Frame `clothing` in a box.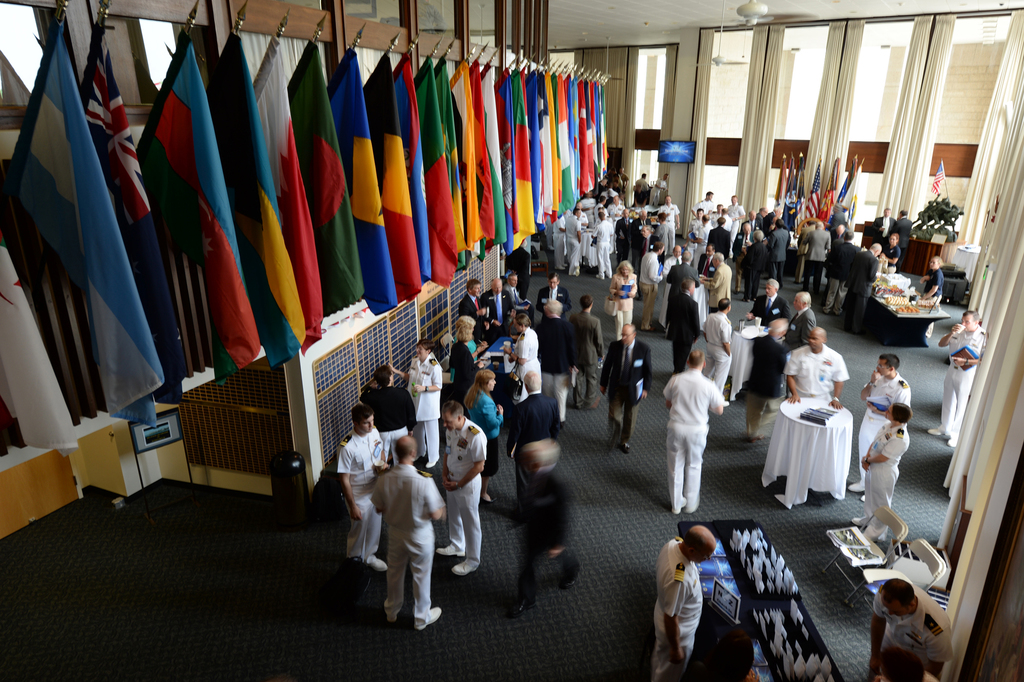
l=731, t=205, r=738, b=240.
